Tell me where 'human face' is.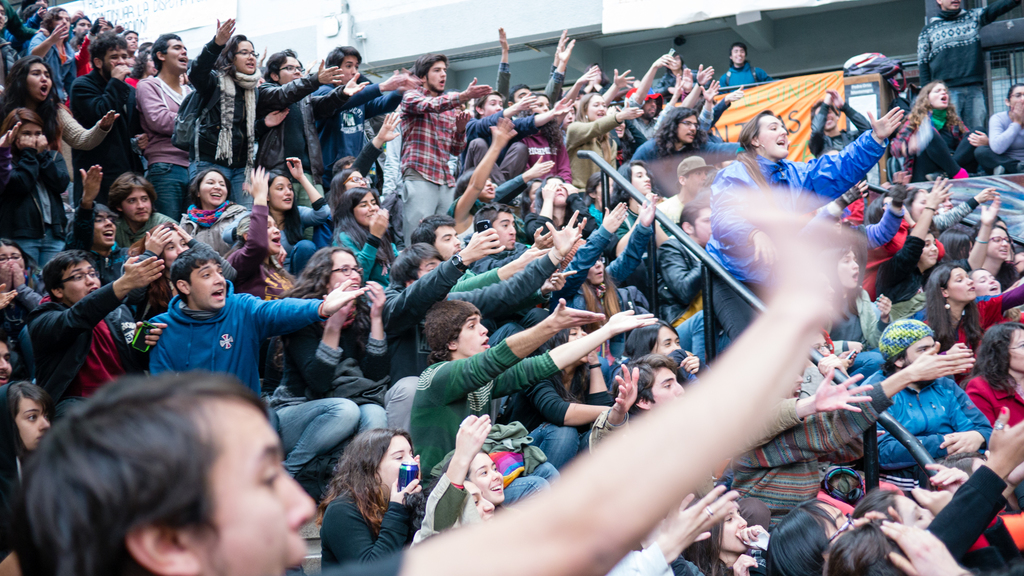
'human face' is at (left=685, top=168, right=707, bottom=189).
